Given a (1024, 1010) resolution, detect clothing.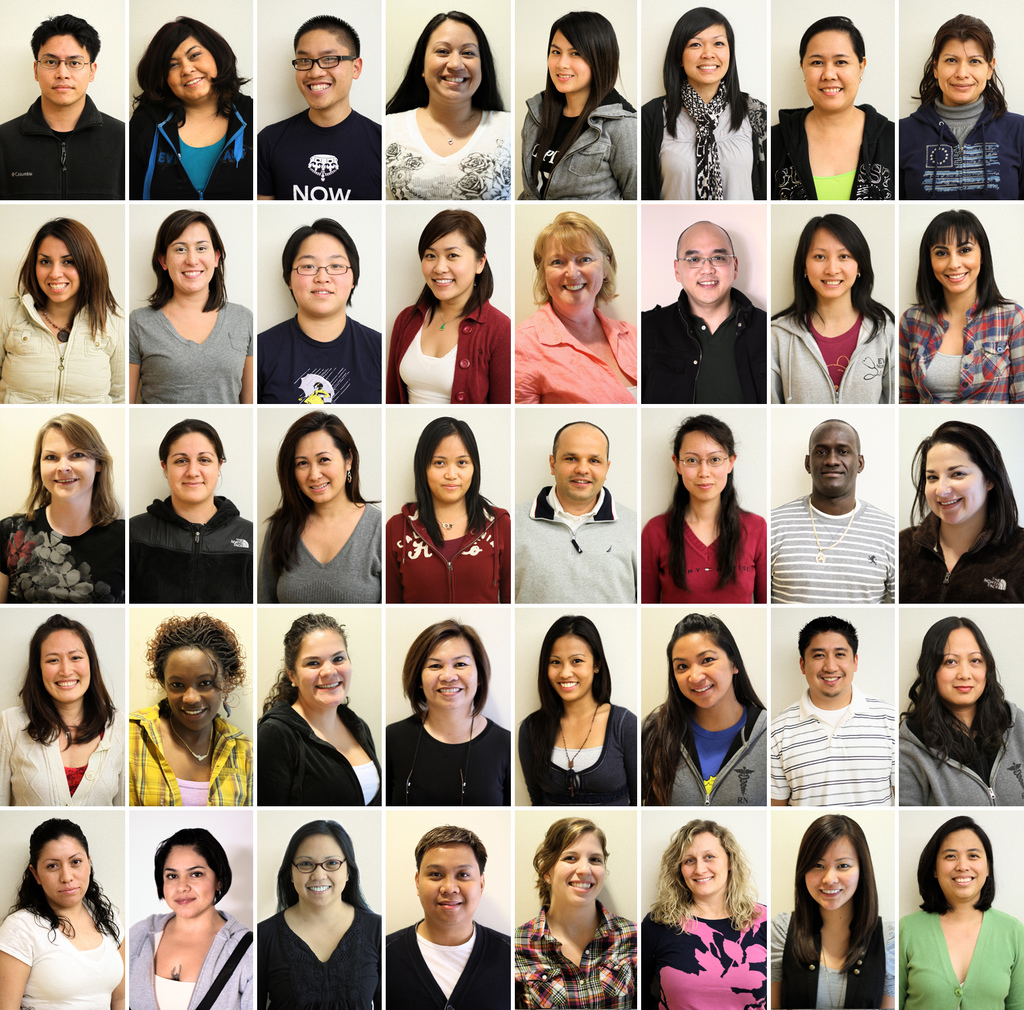
374, 101, 510, 208.
